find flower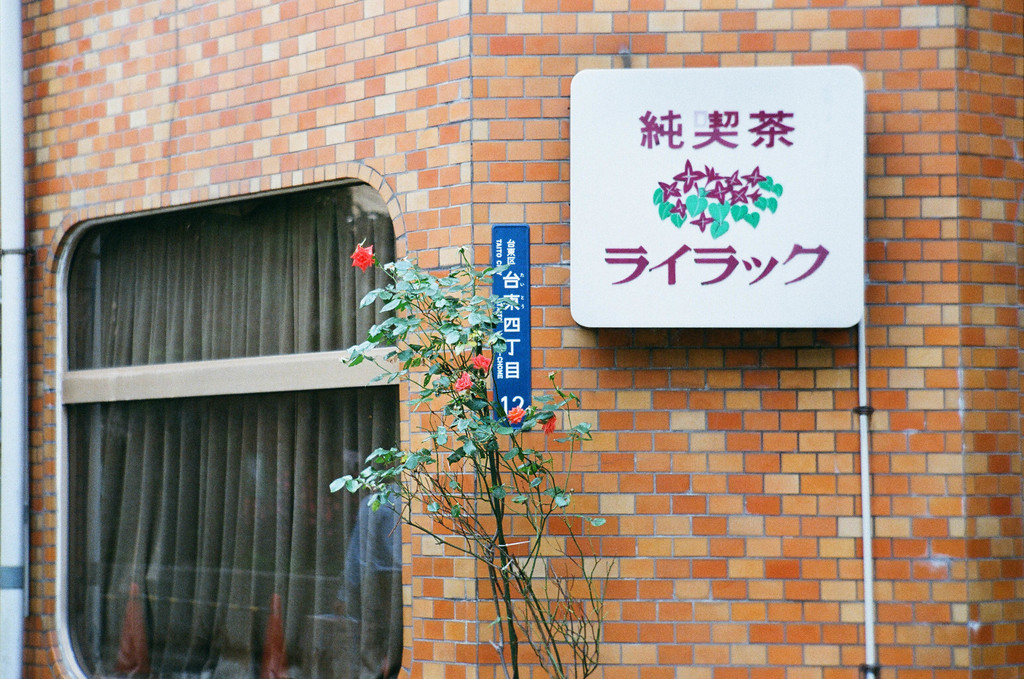
{"left": 350, "top": 242, "right": 379, "bottom": 269}
